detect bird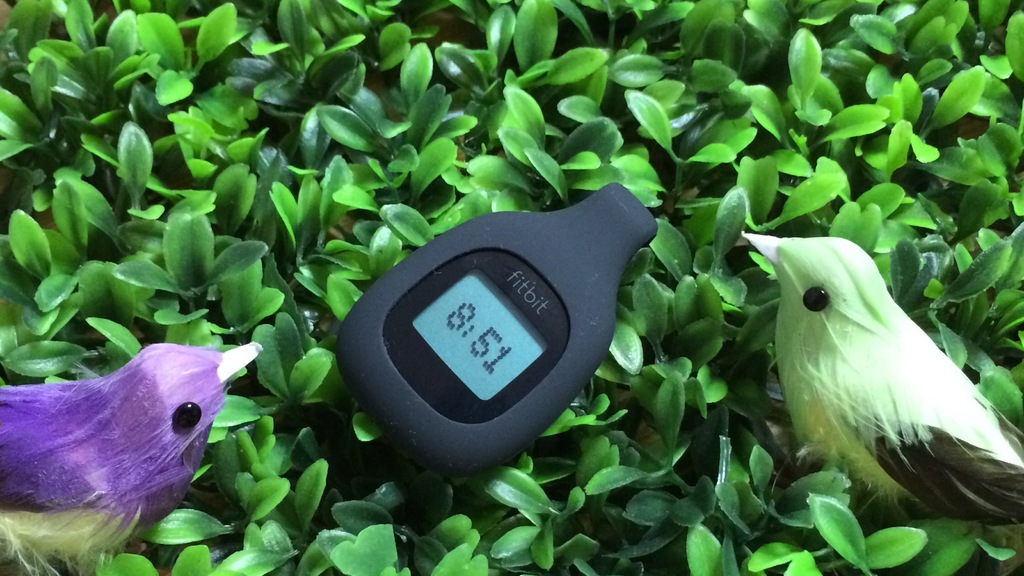
left=746, top=214, right=1010, bottom=534
